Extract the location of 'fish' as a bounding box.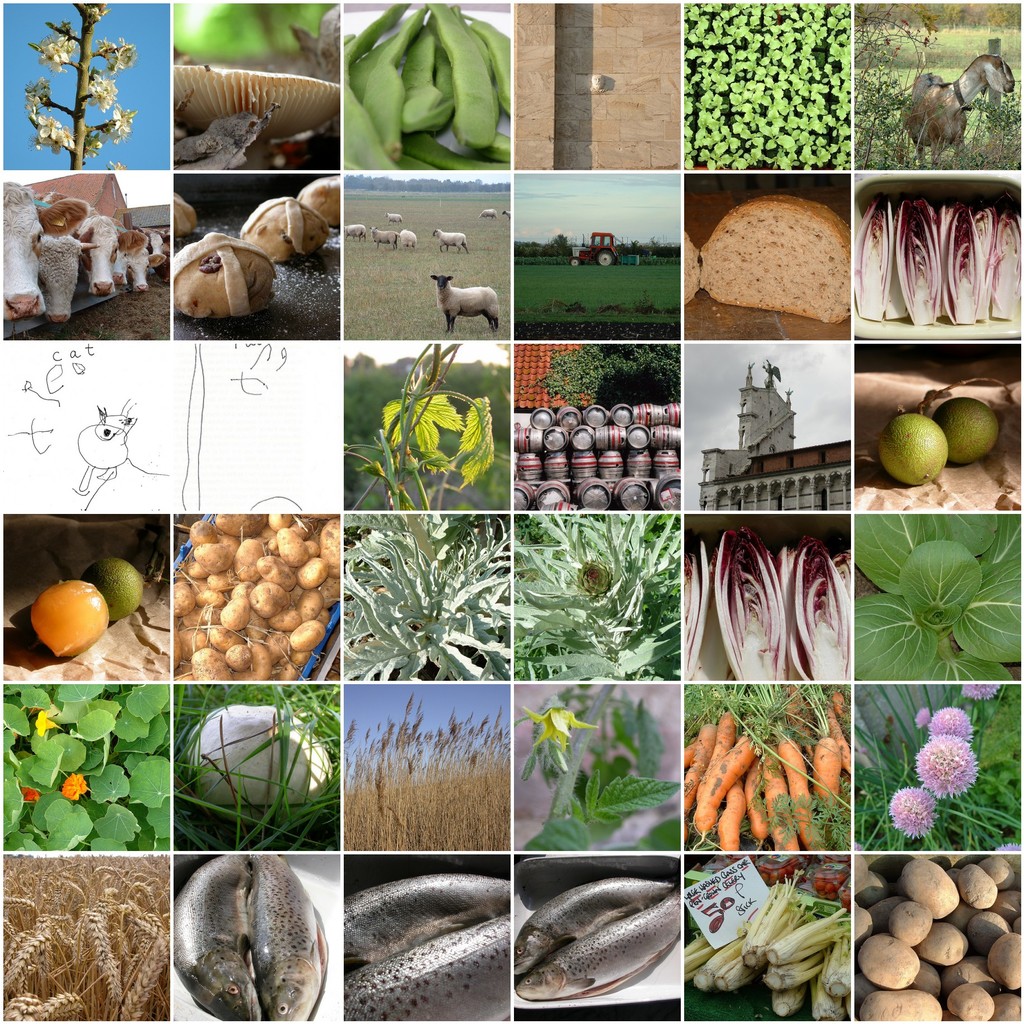
<box>342,881,510,965</box>.
